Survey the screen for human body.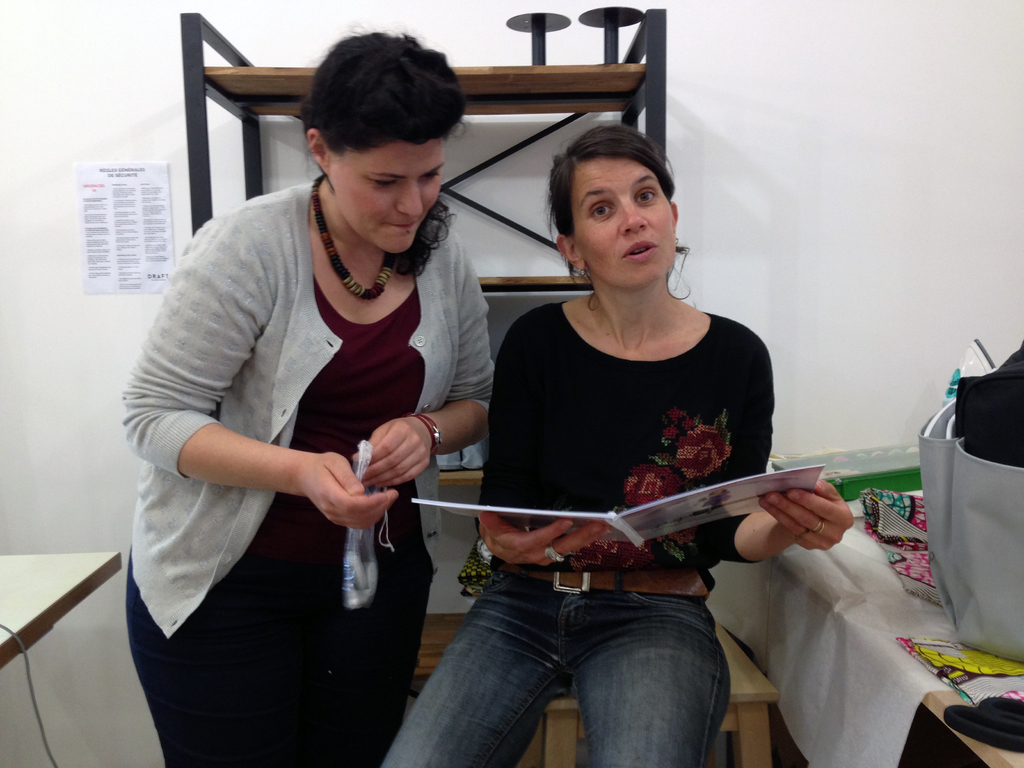
Survey found: (125,65,546,767).
